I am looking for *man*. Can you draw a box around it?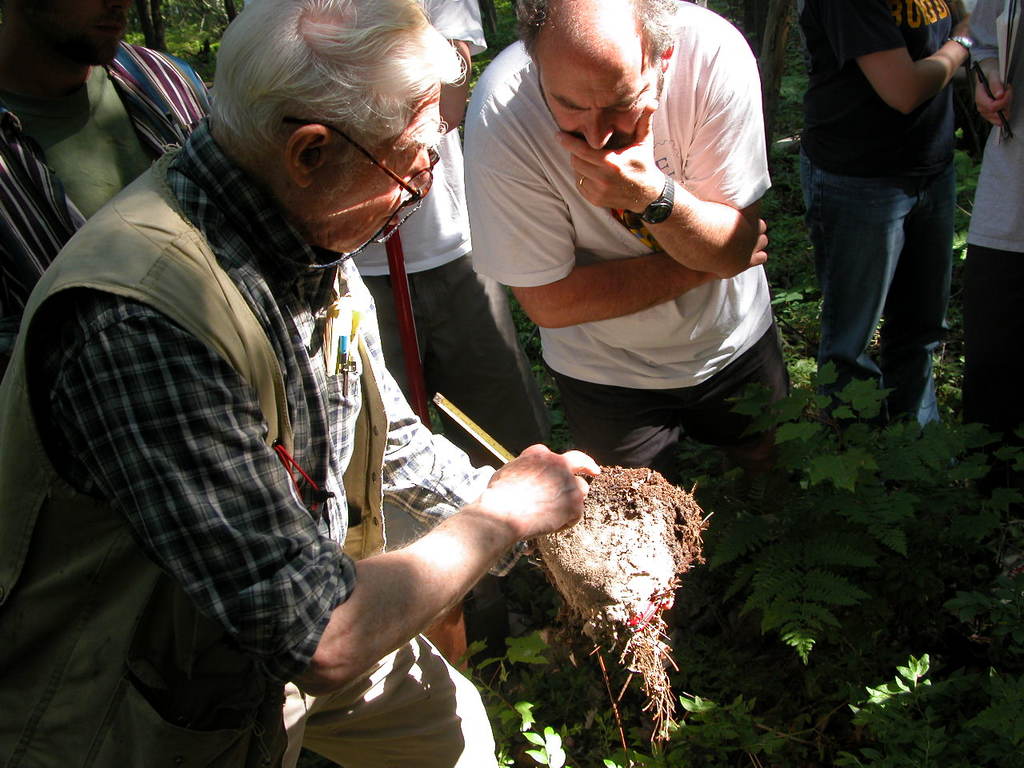
Sure, the bounding box is 0, 0, 206, 371.
